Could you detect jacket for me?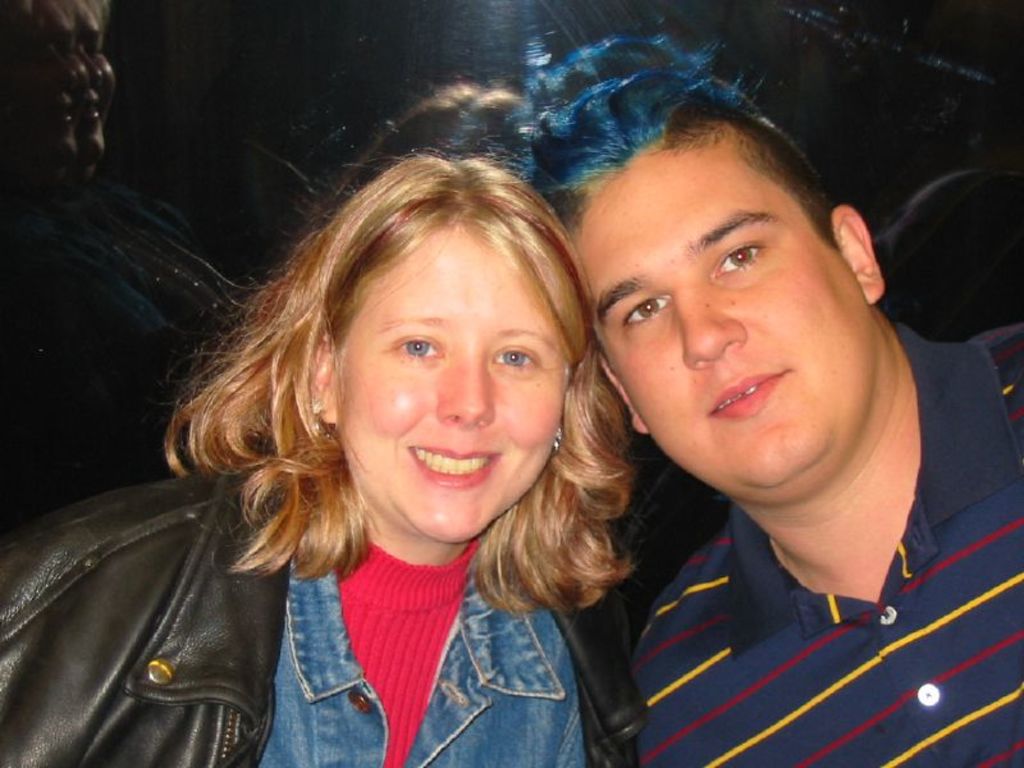
Detection result: <box>0,430,321,767</box>.
